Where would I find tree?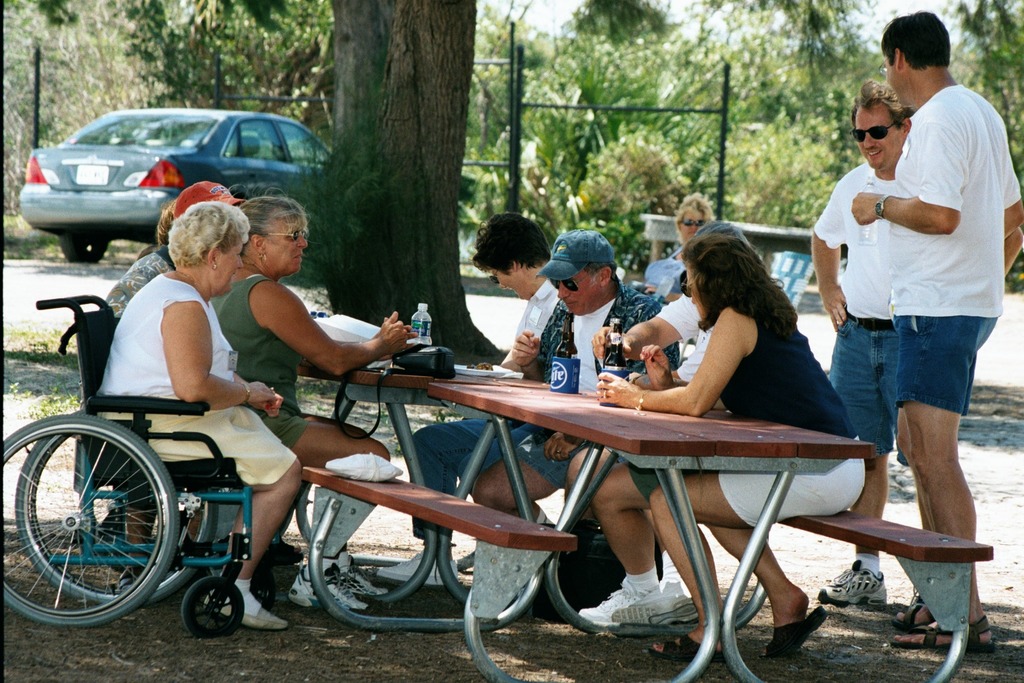
At locate(698, 0, 935, 267).
